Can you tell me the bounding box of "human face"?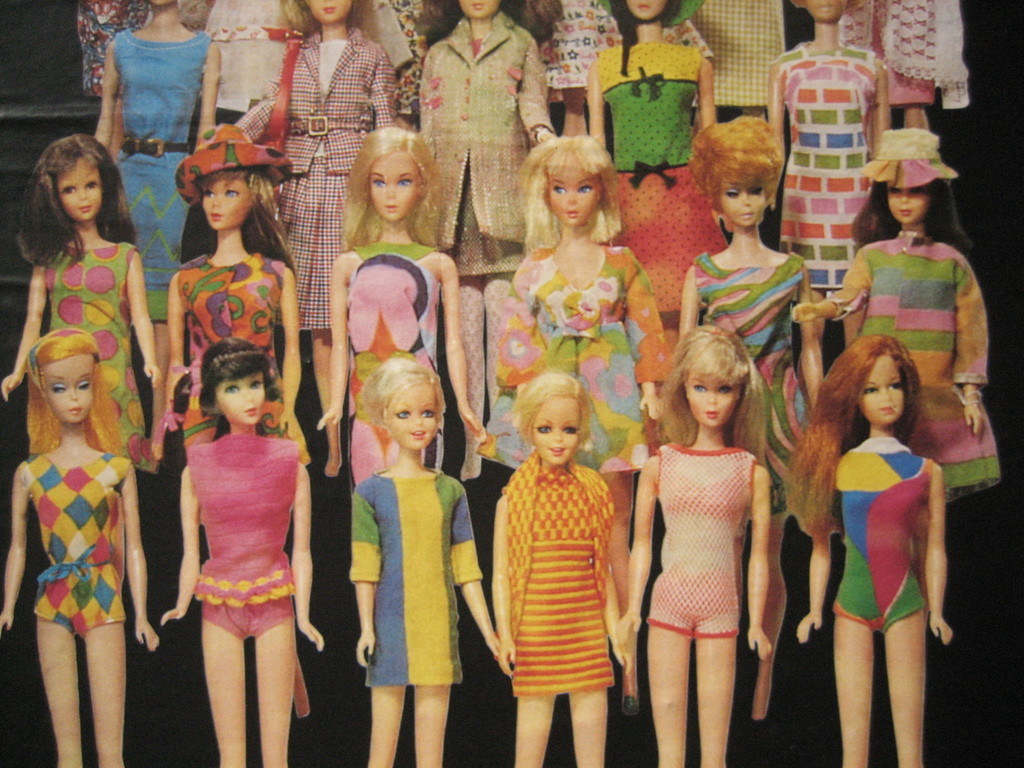
box(724, 182, 769, 227).
